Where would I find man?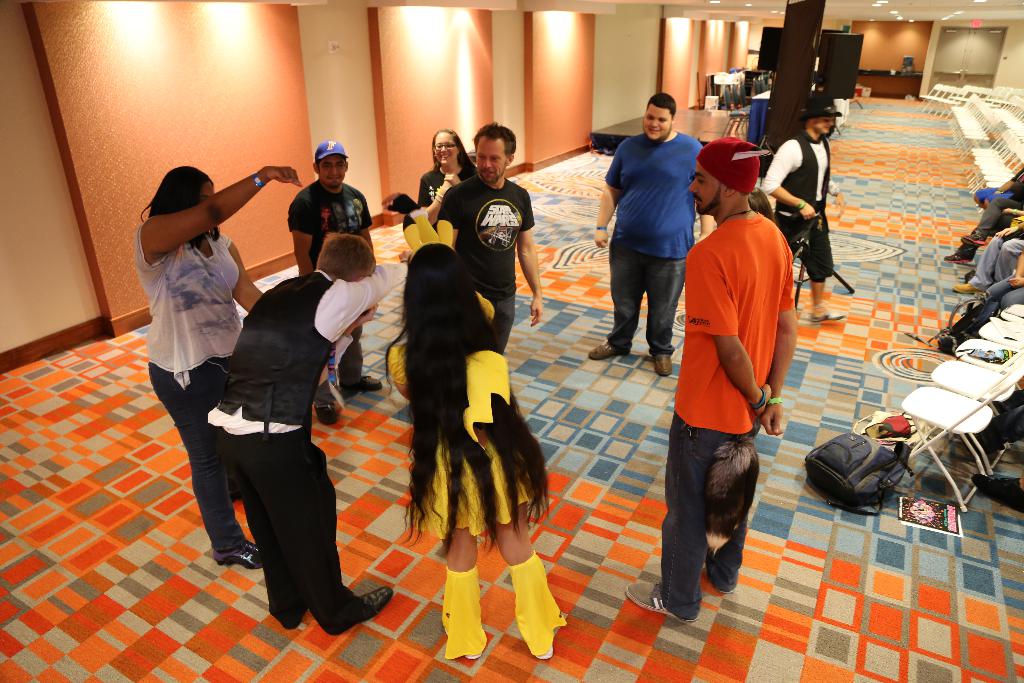
At pyautogui.locateOnScreen(280, 136, 383, 427).
